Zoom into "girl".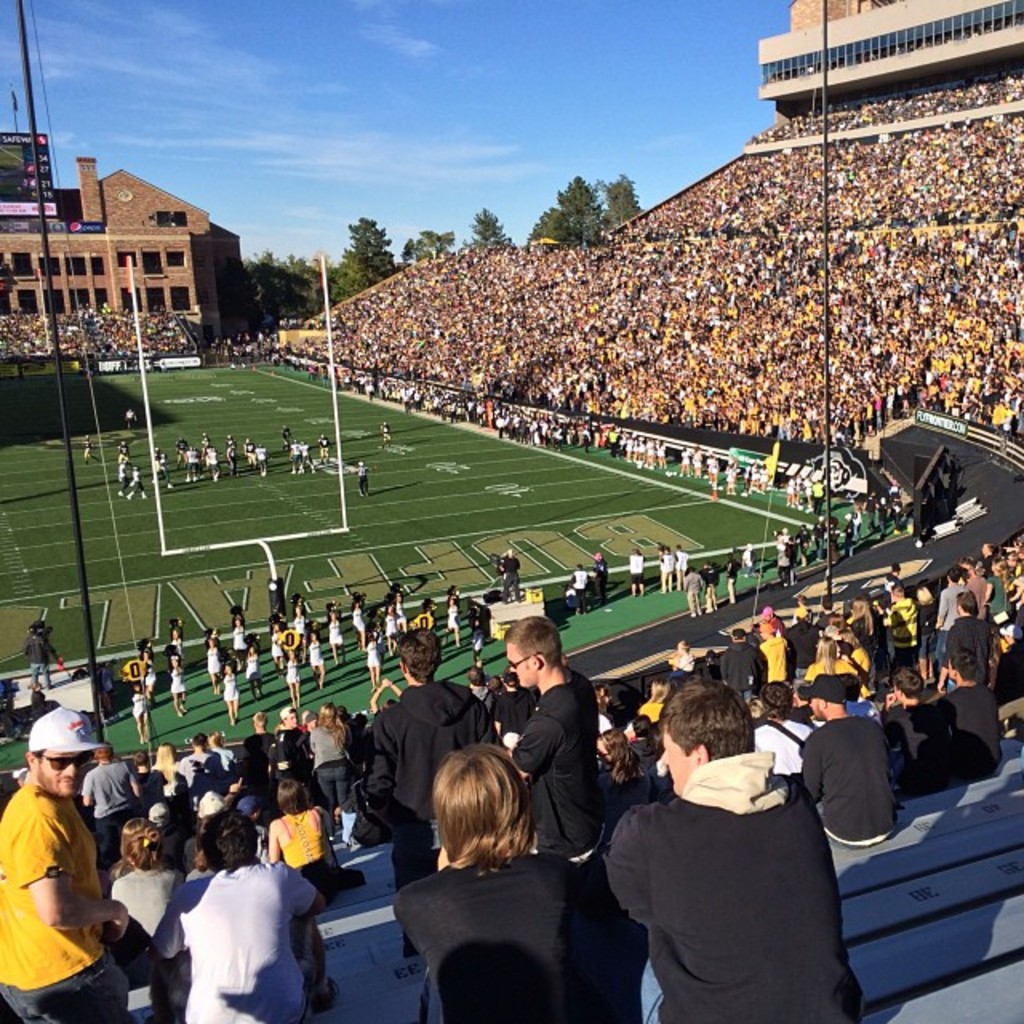
Zoom target: <region>222, 666, 238, 722</region>.
